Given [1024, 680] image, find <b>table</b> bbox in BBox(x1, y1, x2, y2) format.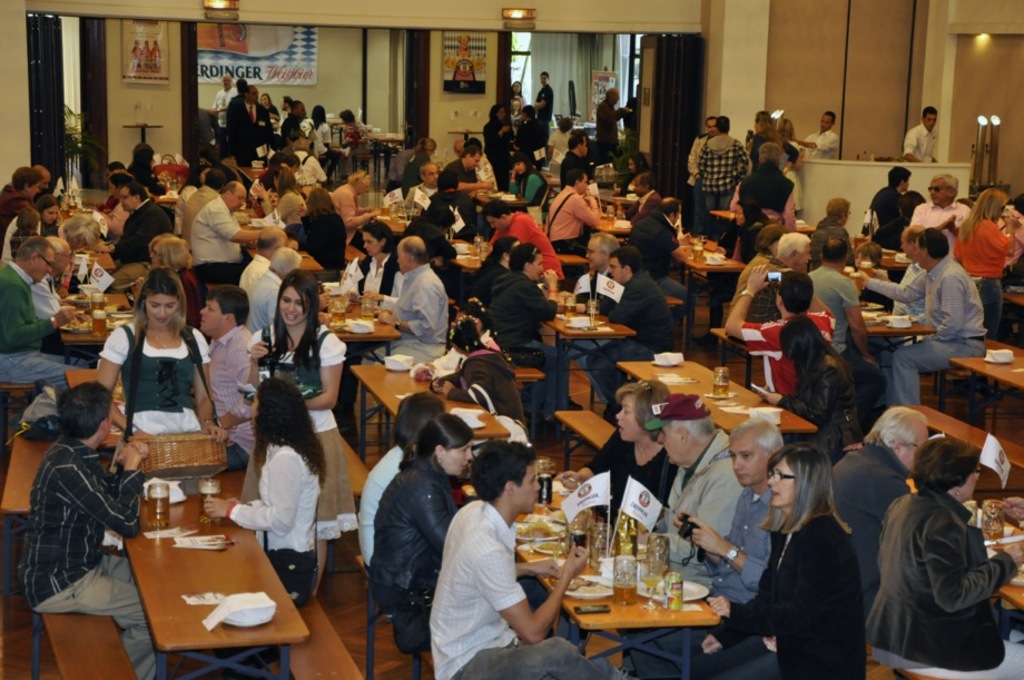
BBox(114, 487, 312, 679).
